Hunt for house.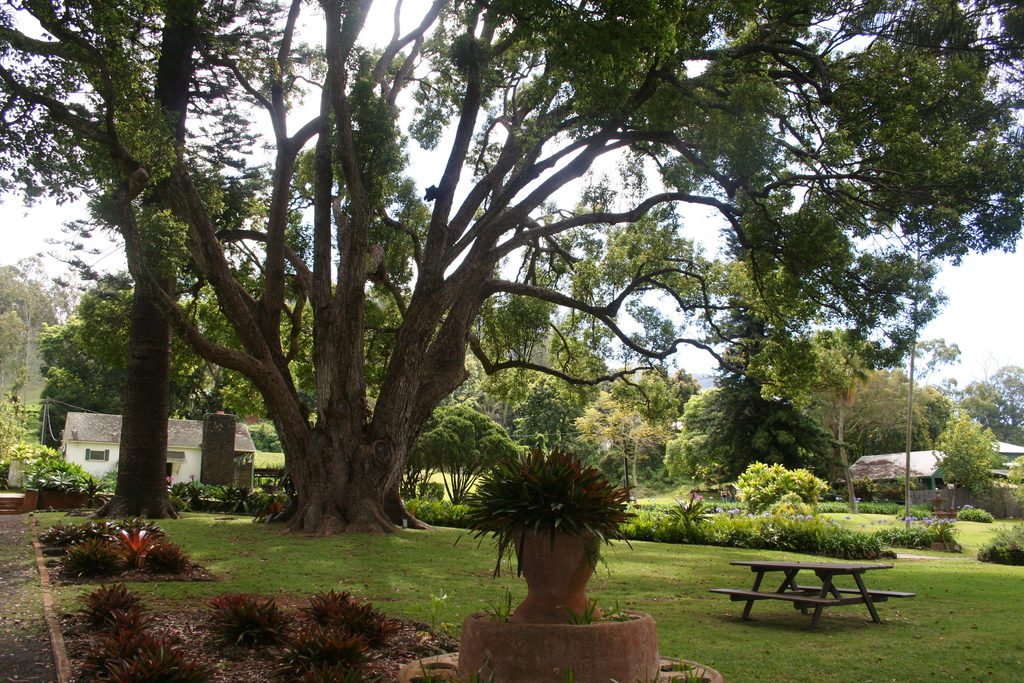
Hunted down at left=830, top=447, right=977, bottom=506.
